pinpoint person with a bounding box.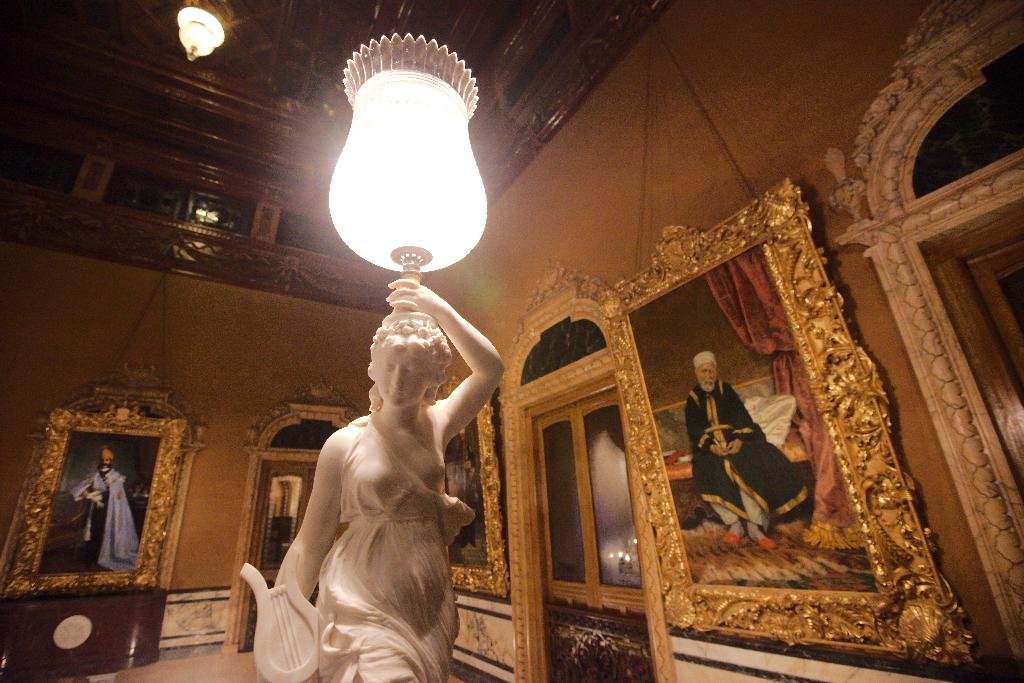
[71,447,142,572].
